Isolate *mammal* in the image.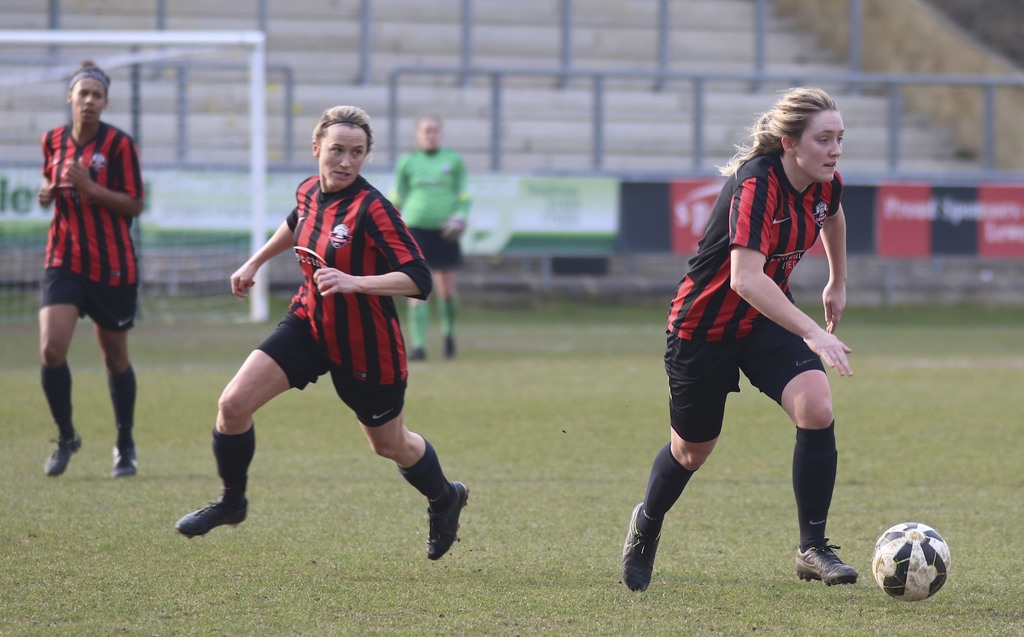
Isolated region: locate(175, 103, 476, 556).
